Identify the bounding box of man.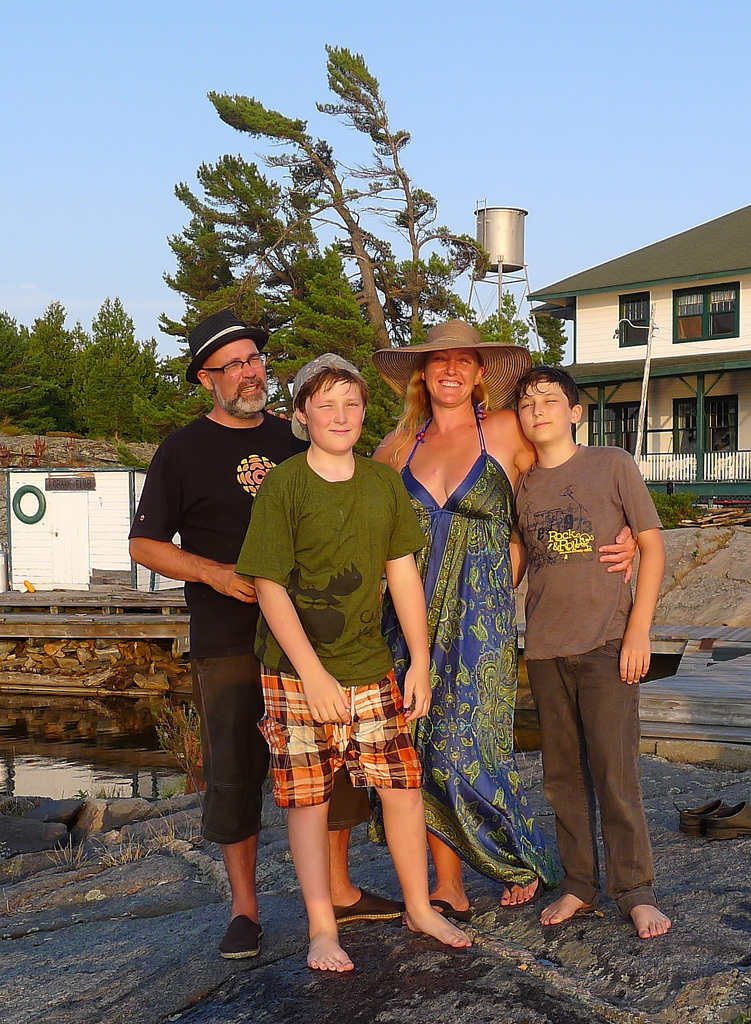
(119, 312, 414, 957).
